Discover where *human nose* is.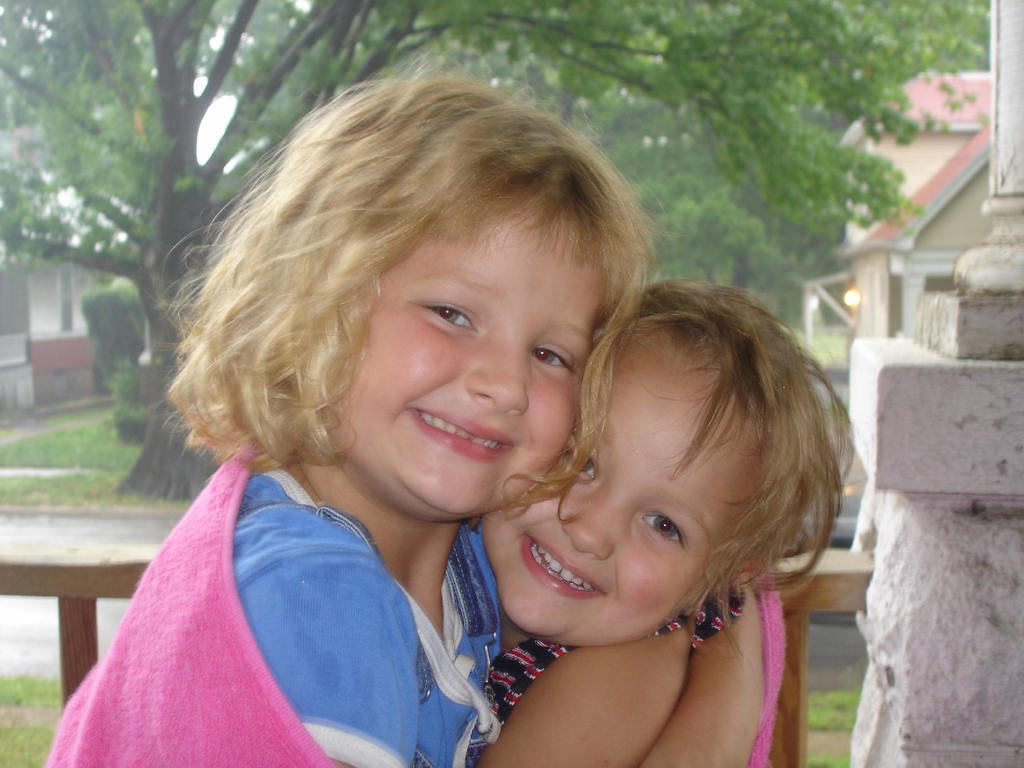
Discovered at 565:498:622:560.
